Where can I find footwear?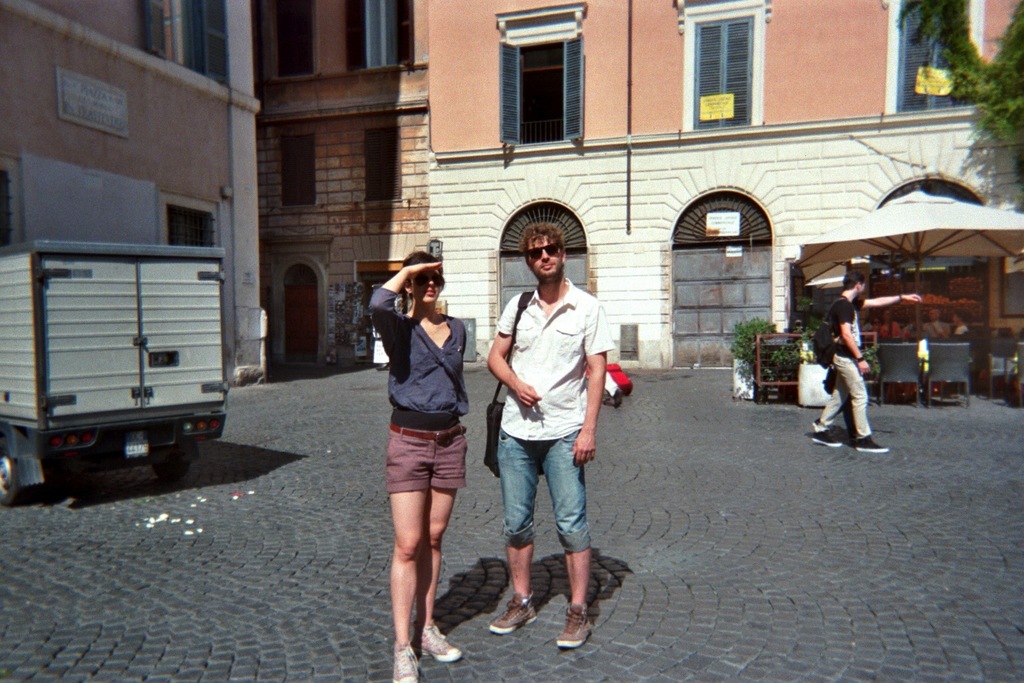
You can find it at select_region(811, 430, 843, 446).
